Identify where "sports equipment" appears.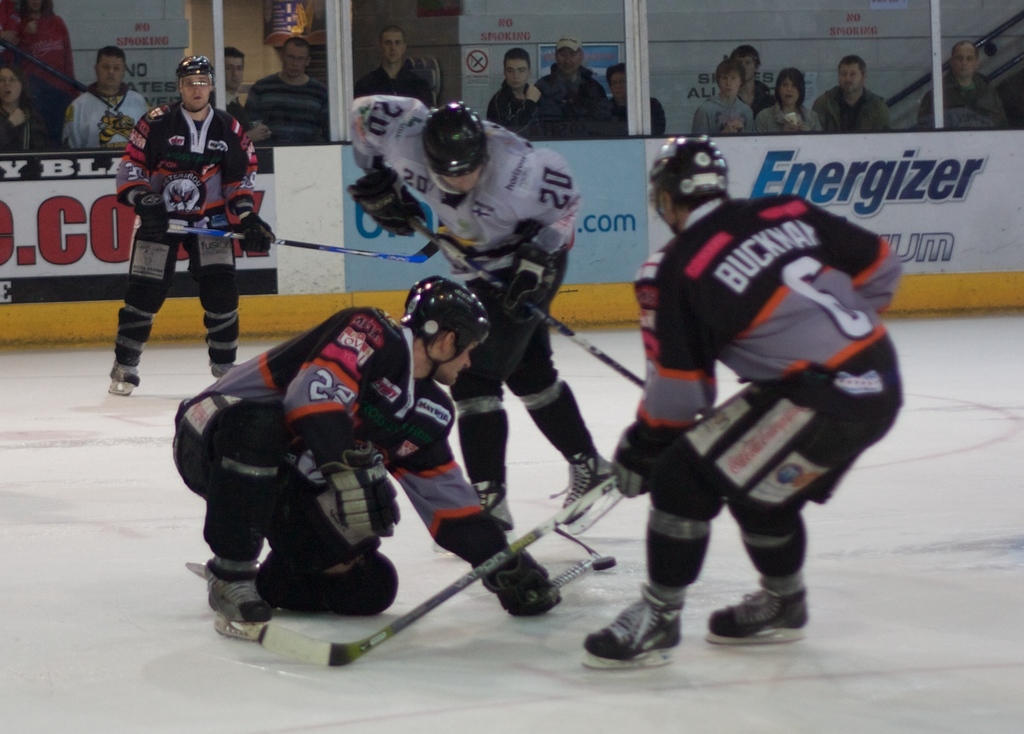
Appears at [644,132,728,234].
